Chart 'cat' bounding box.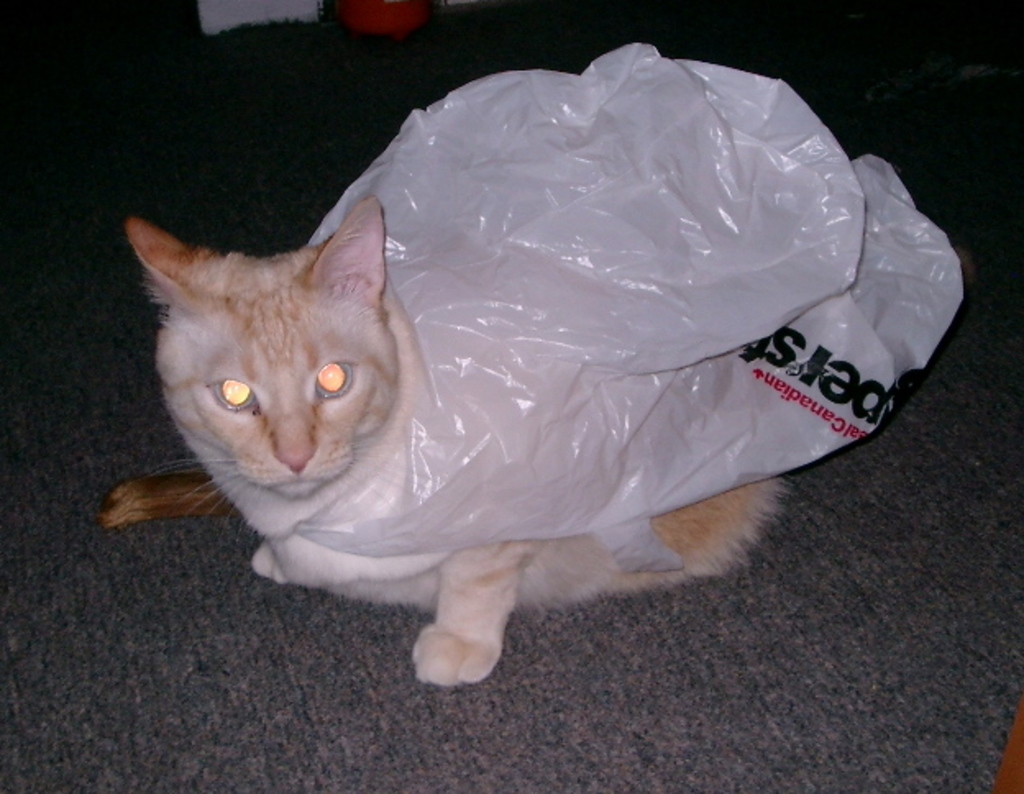
Charted: select_region(102, 217, 796, 691).
